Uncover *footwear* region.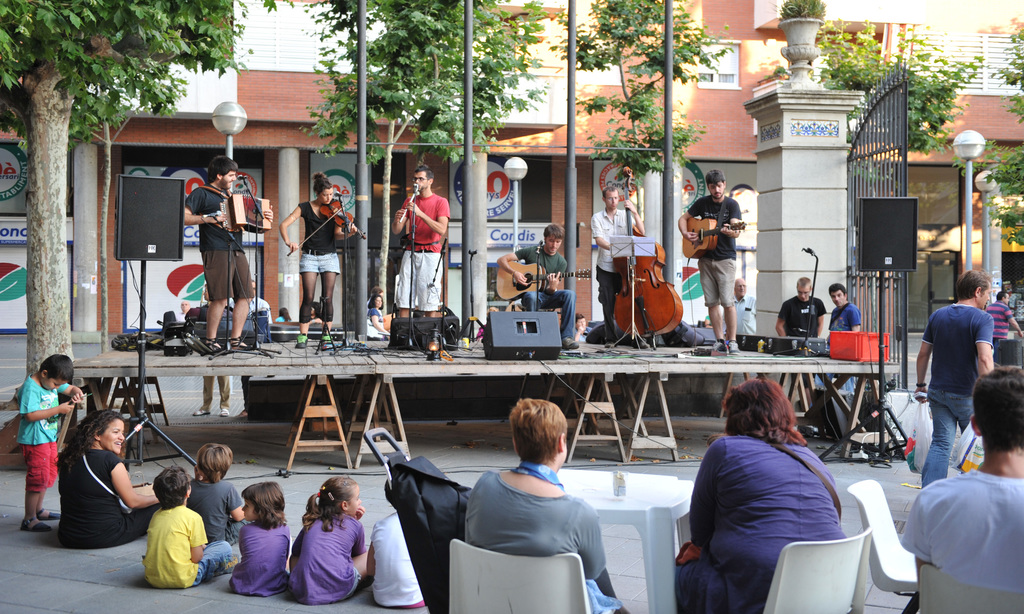
Uncovered: x1=191 y1=410 x2=209 y2=415.
